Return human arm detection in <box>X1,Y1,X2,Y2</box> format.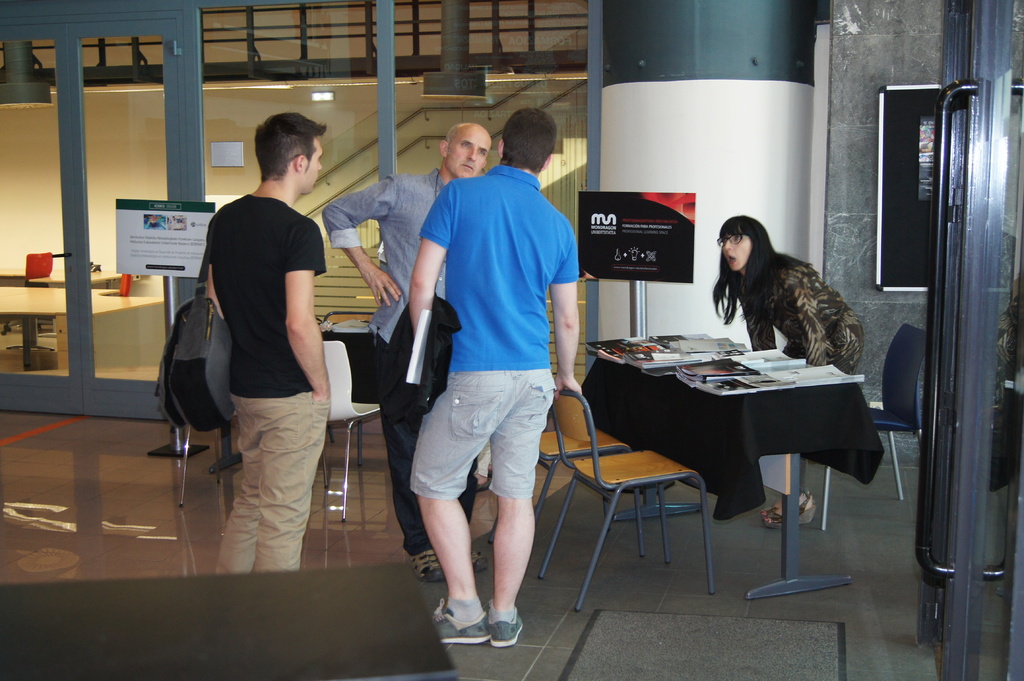
<box>287,228,335,405</box>.
